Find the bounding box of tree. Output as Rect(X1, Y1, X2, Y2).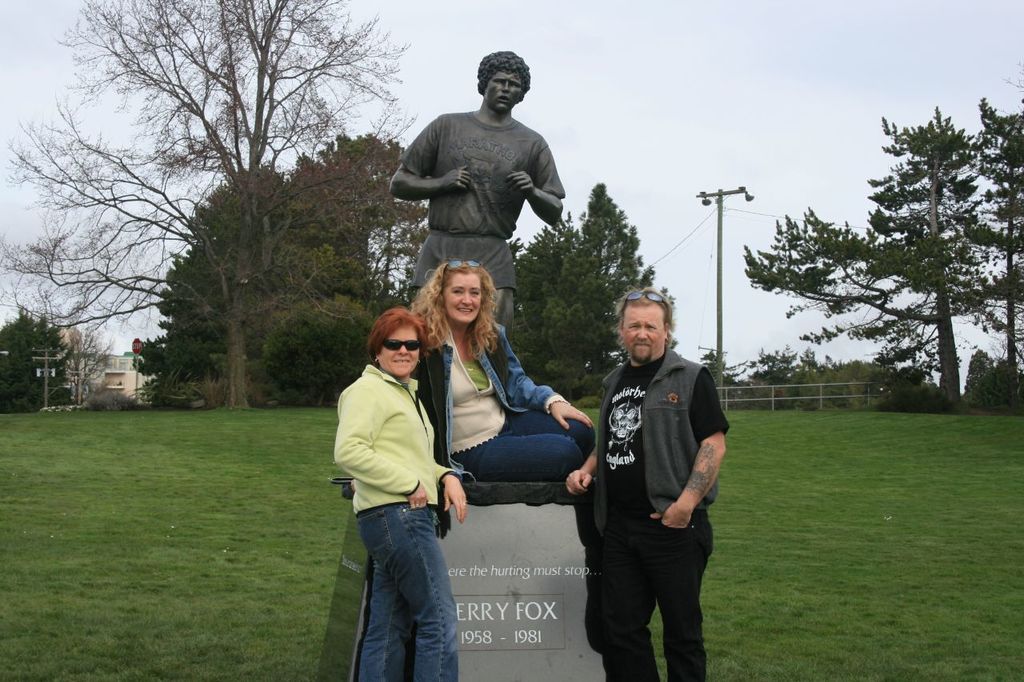
Rect(965, 341, 1006, 411).
